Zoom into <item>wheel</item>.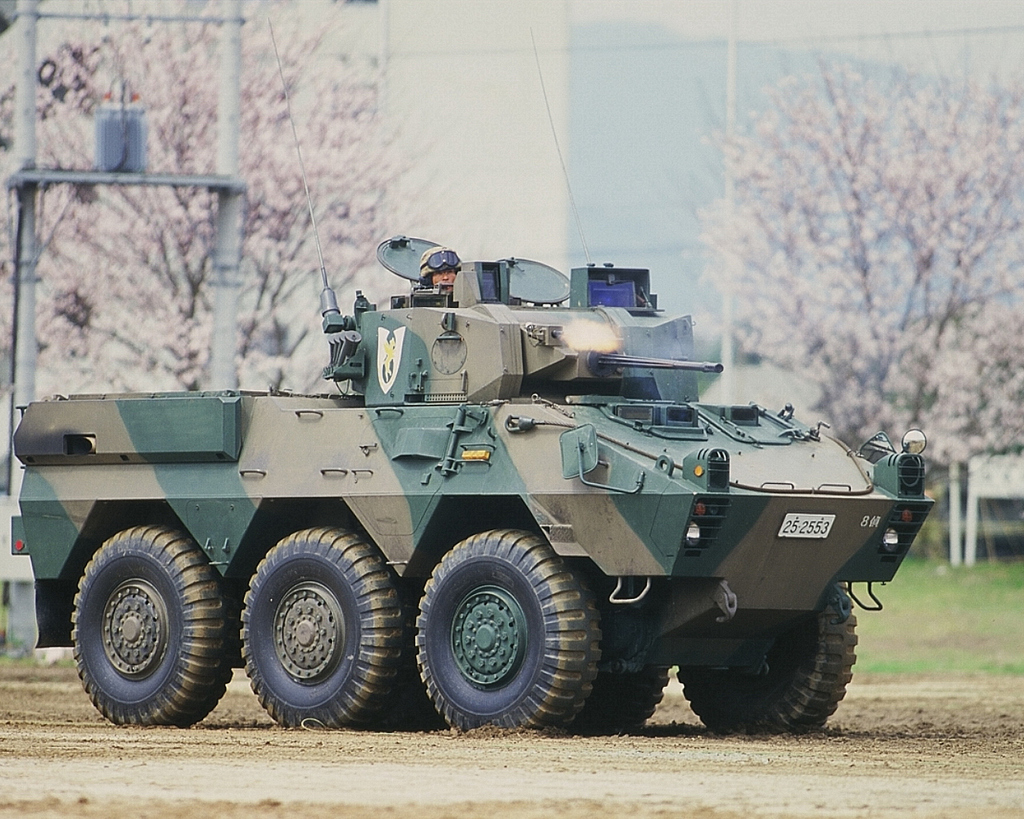
Zoom target: {"x1": 598, "y1": 665, "x2": 670, "y2": 727}.
